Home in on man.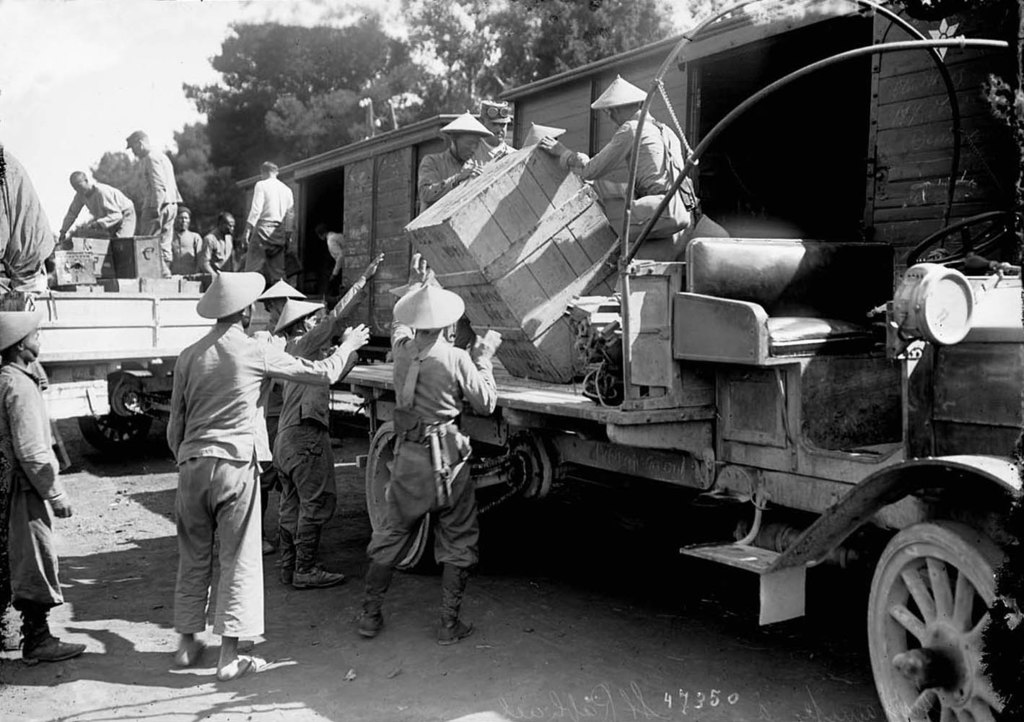
Homed in at {"x1": 164, "y1": 257, "x2": 369, "y2": 684}.
